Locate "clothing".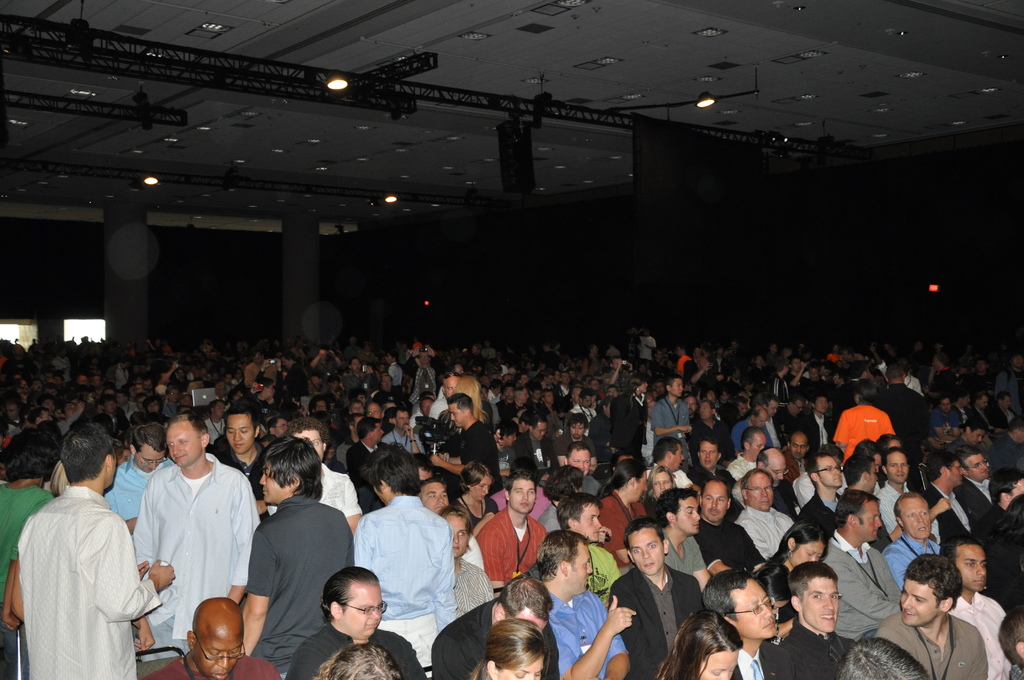
Bounding box: [left=612, top=393, right=651, bottom=451].
